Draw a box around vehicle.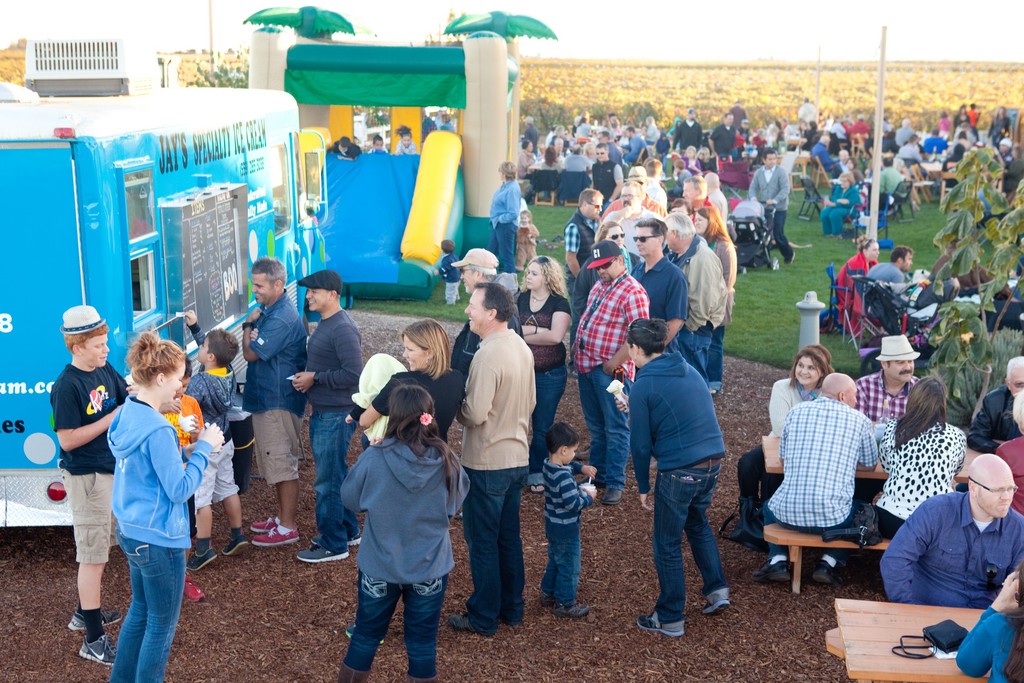
l=0, t=83, r=329, b=527.
